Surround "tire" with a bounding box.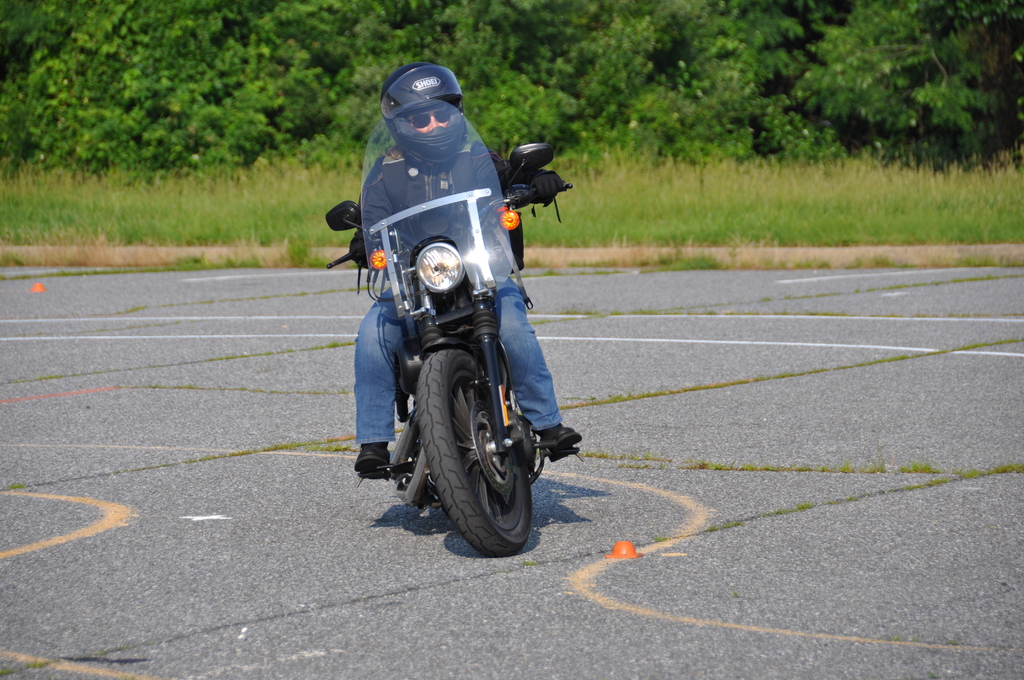
box(410, 348, 536, 559).
